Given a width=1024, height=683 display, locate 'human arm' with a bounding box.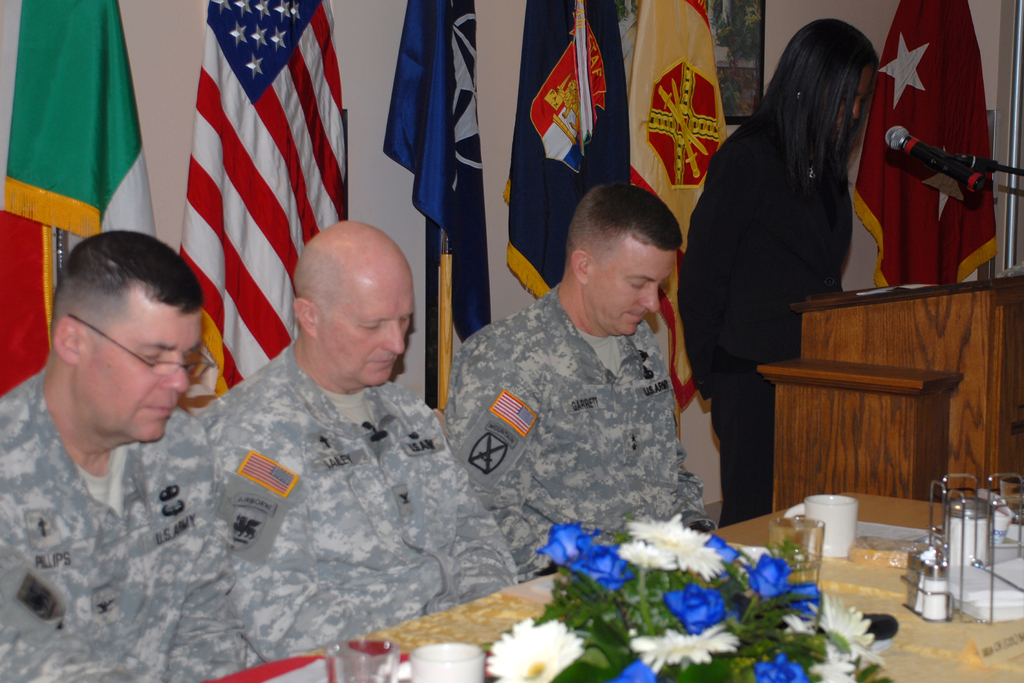
Located: locate(152, 423, 269, 682).
